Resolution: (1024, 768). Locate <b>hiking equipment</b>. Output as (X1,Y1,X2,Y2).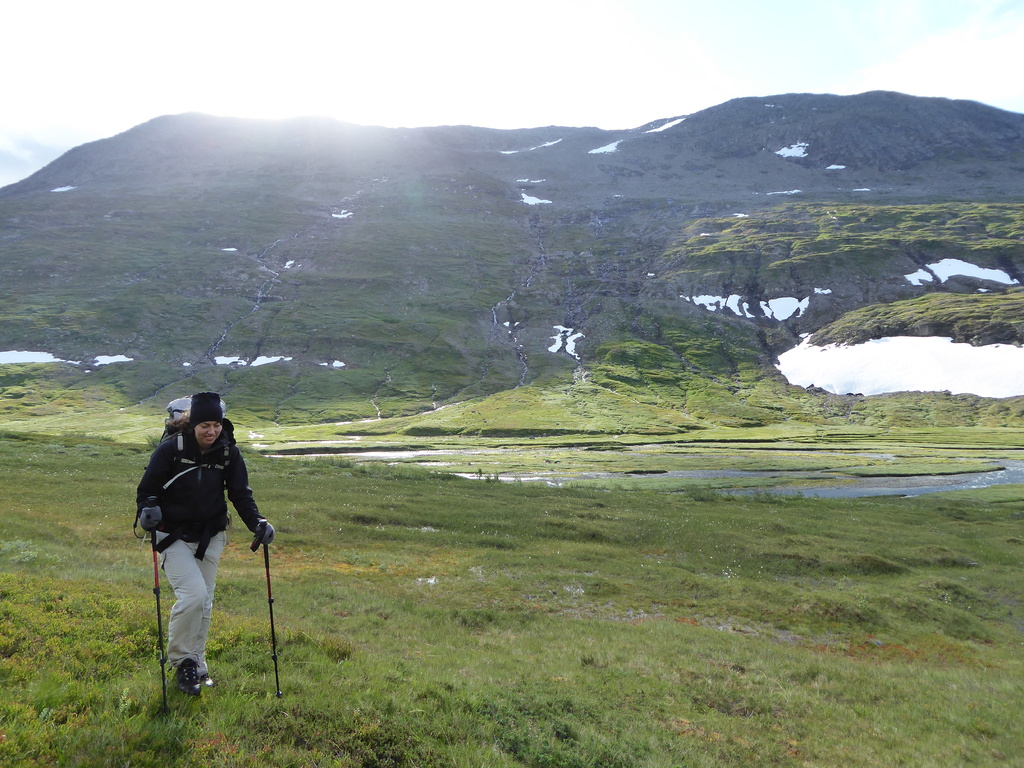
(248,516,277,696).
